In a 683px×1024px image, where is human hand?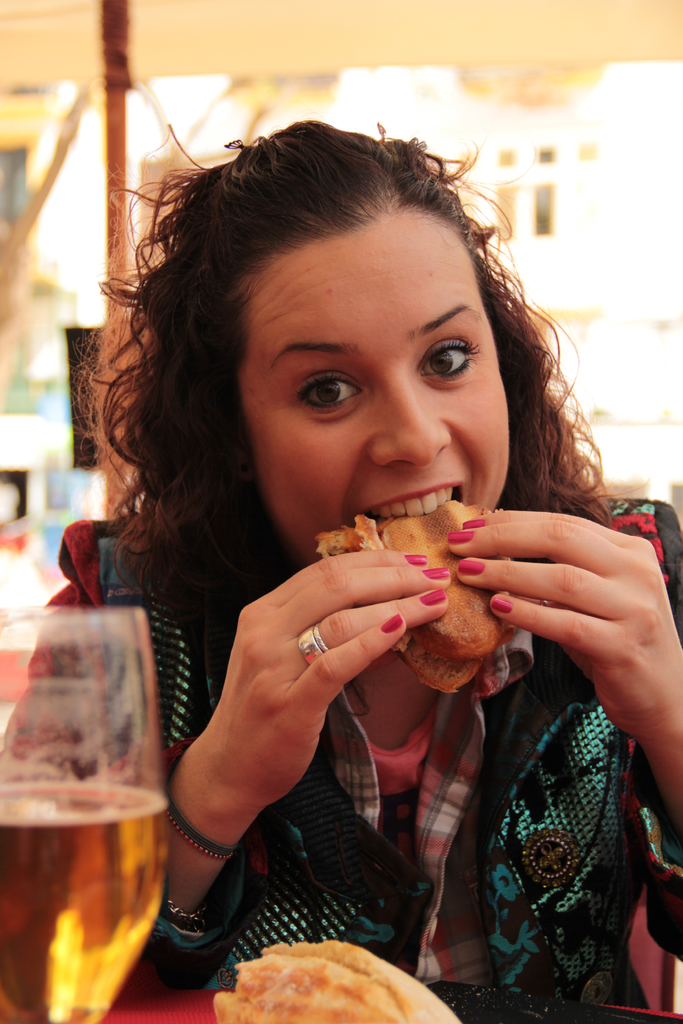
bbox=[177, 536, 450, 907].
